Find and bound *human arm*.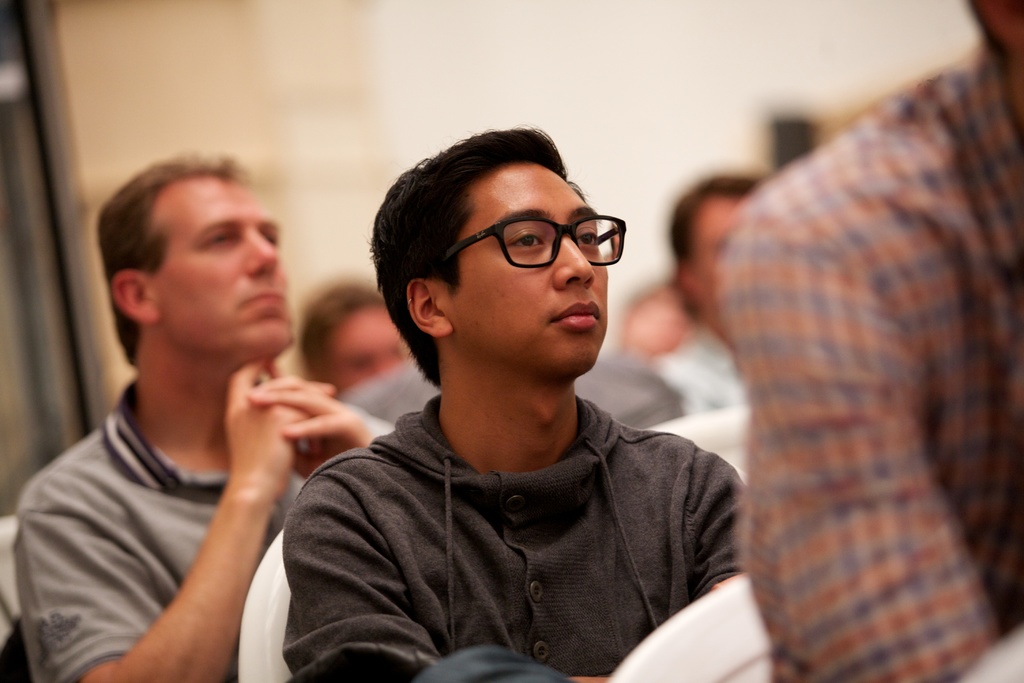
Bound: pyautogui.locateOnScreen(280, 468, 444, 682).
